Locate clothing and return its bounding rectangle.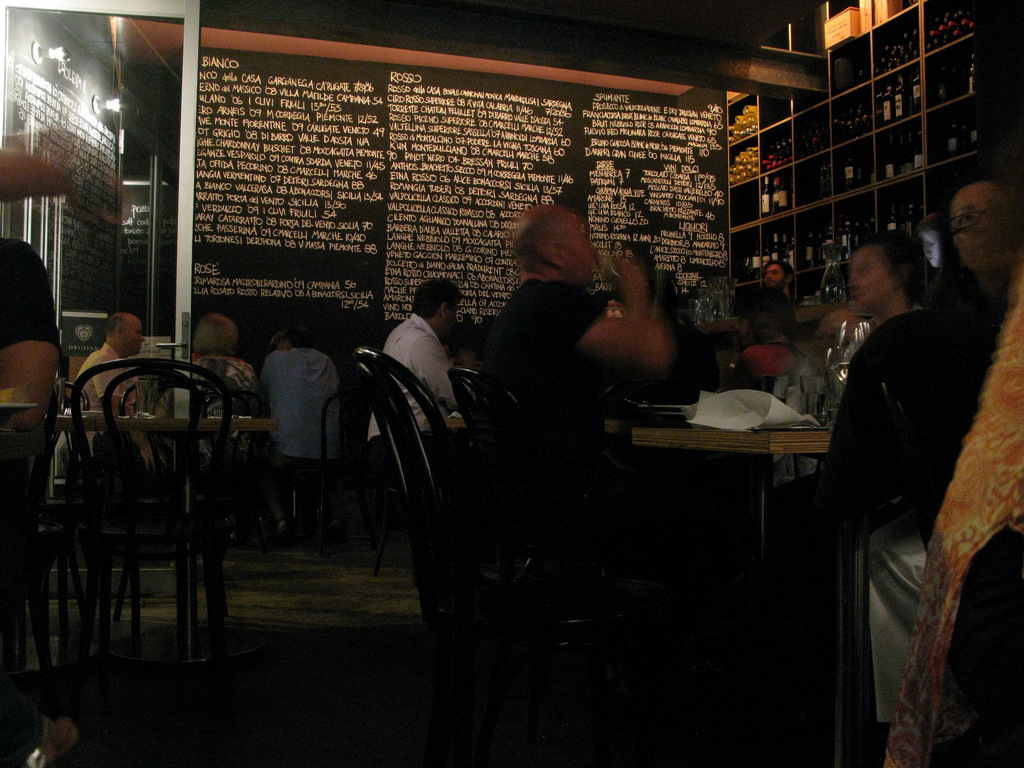
[503, 271, 606, 374].
